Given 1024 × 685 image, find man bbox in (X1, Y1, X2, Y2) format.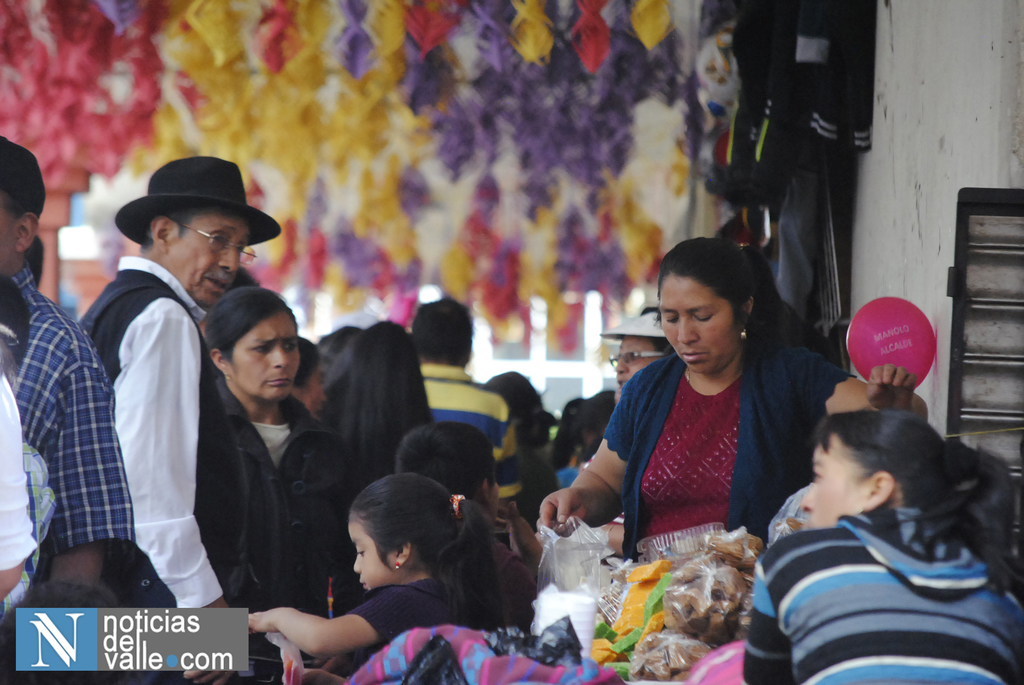
(0, 134, 140, 611).
